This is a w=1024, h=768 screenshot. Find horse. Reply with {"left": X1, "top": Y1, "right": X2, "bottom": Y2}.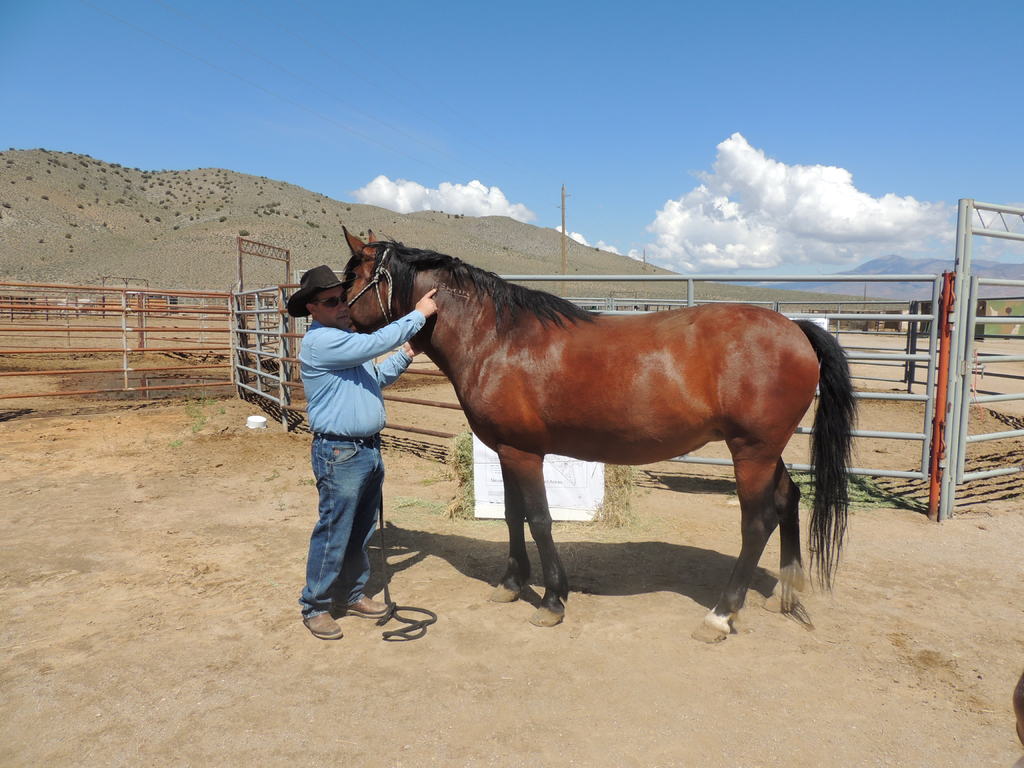
{"left": 340, "top": 222, "right": 871, "bottom": 644}.
